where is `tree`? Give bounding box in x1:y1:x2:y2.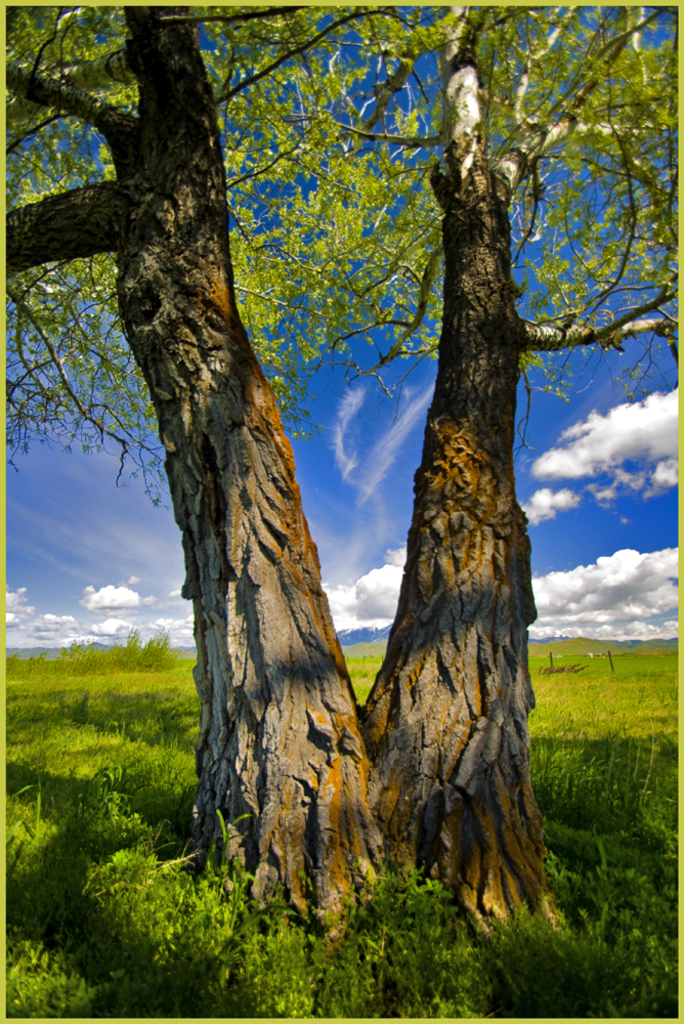
0:0:387:915.
